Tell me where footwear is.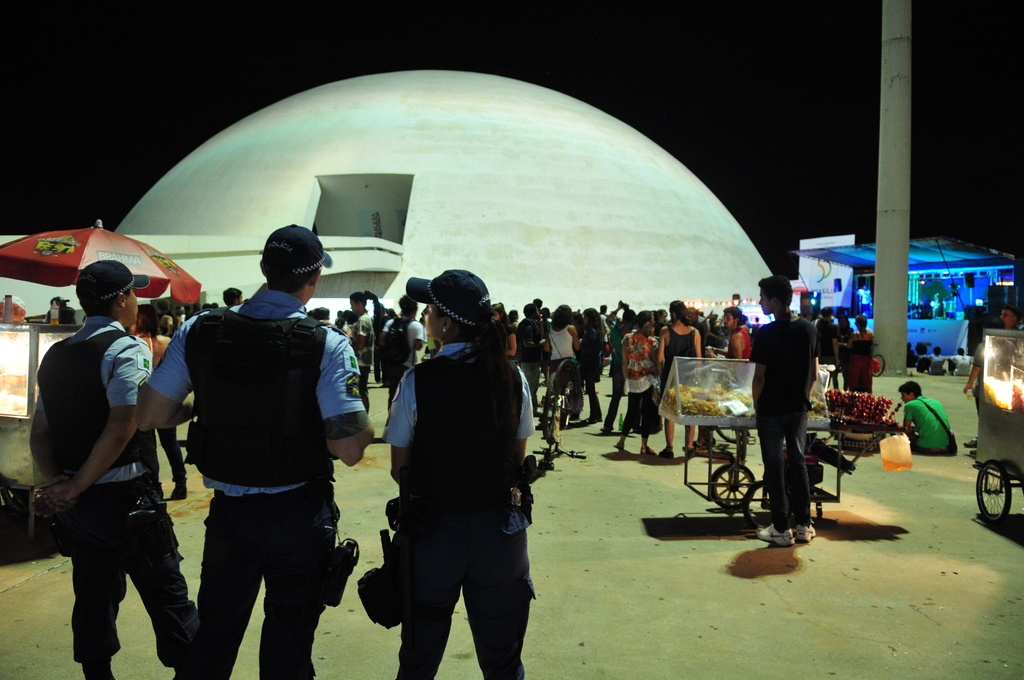
footwear is at detection(612, 441, 623, 448).
